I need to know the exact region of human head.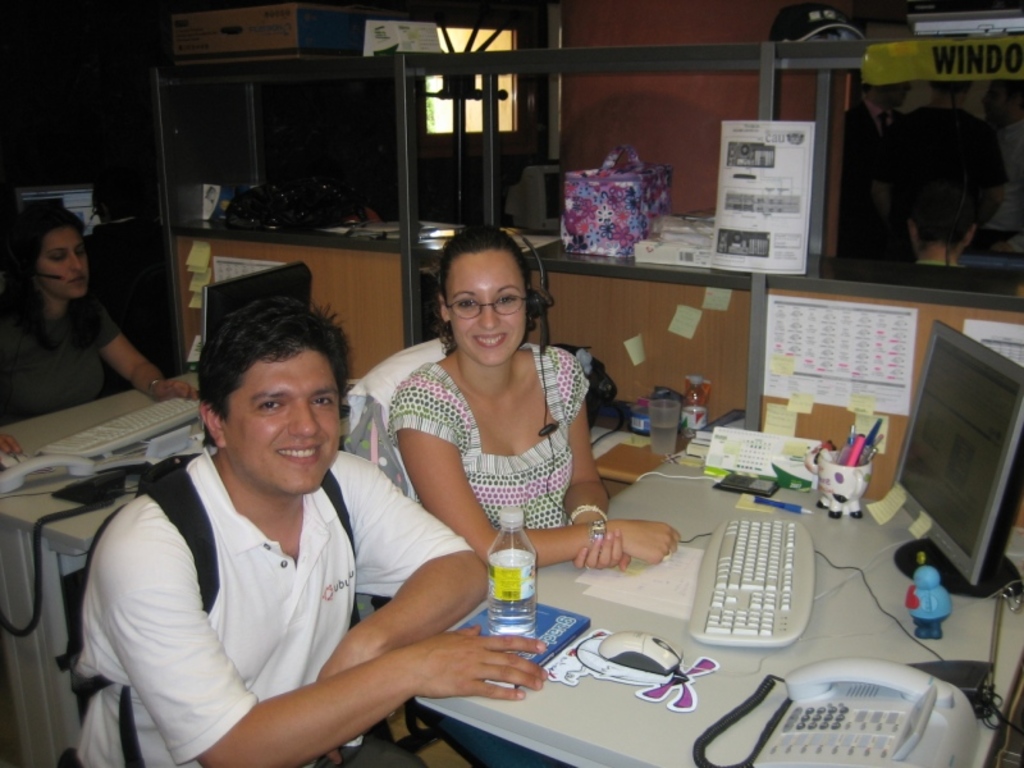
Region: (197, 302, 347, 498).
